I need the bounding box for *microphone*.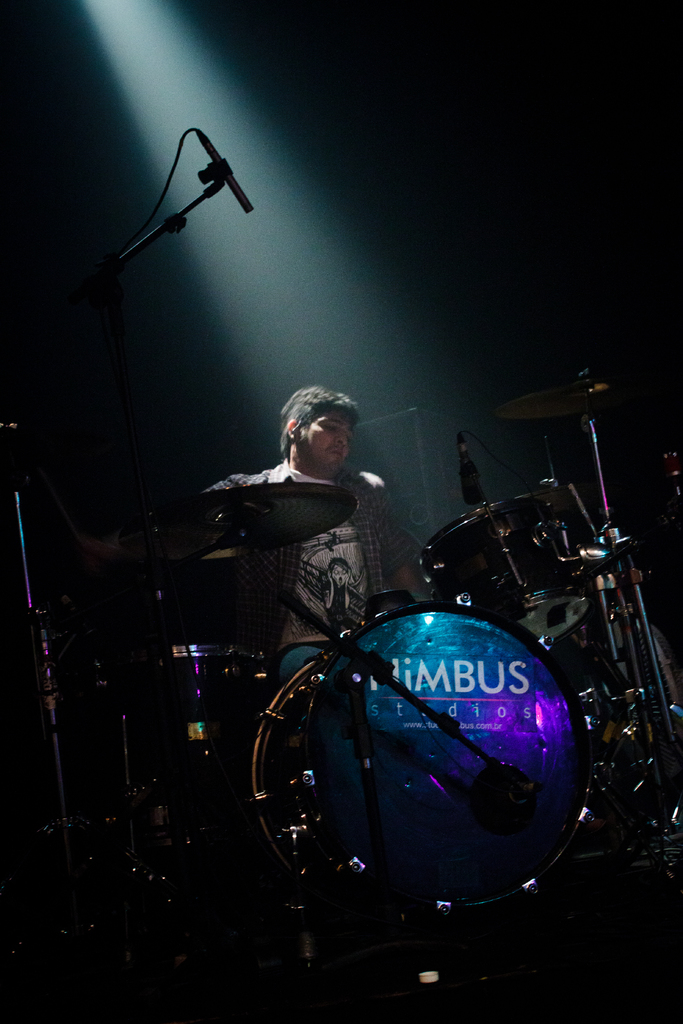
Here it is: left=453, top=431, right=490, bottom=504.
